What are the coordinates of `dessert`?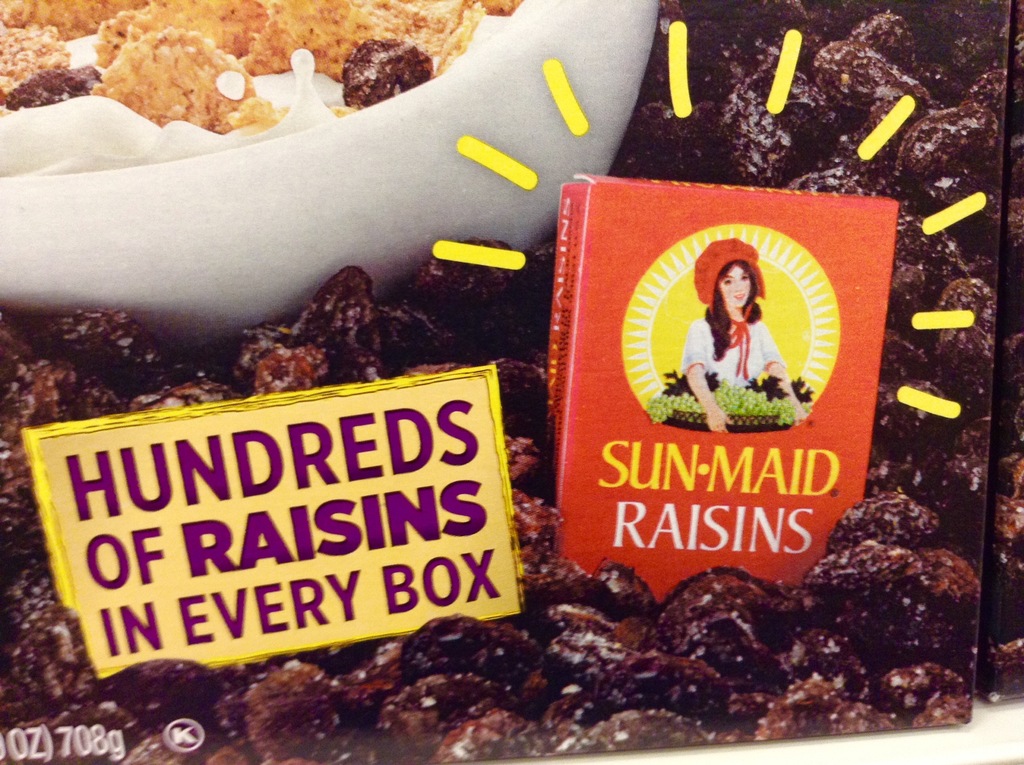
[left=0, top=6, right=1023, bottom=764].
